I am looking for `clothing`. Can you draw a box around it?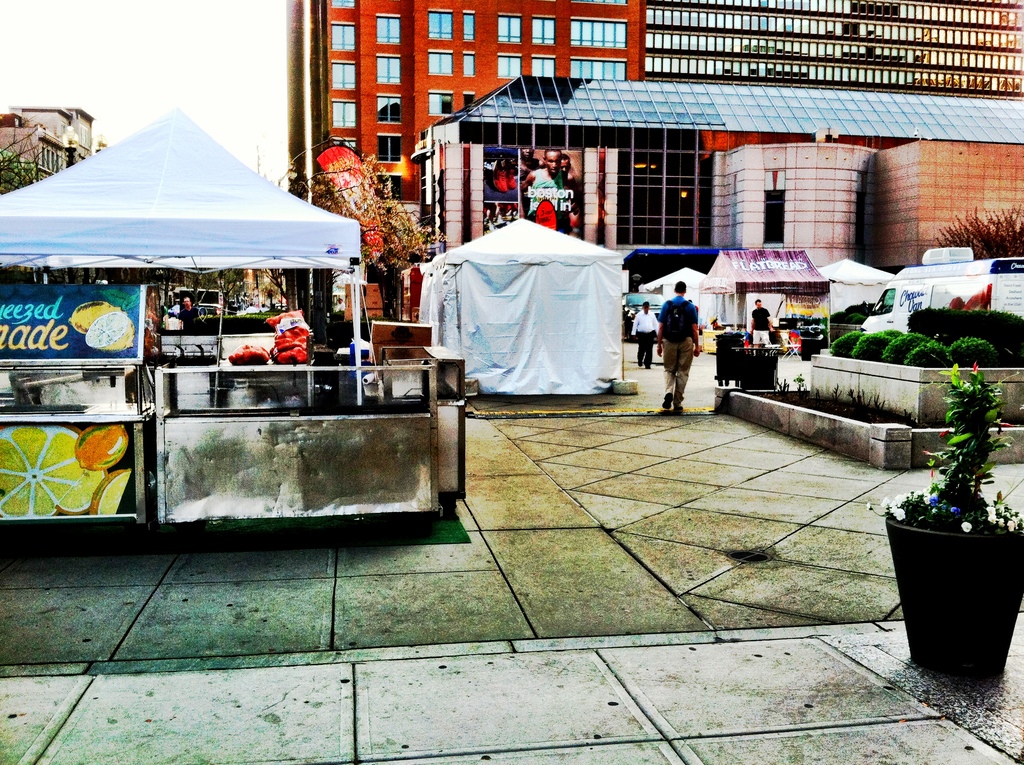
Sure, the bounding box is detection(633, 306, 657, 366).
